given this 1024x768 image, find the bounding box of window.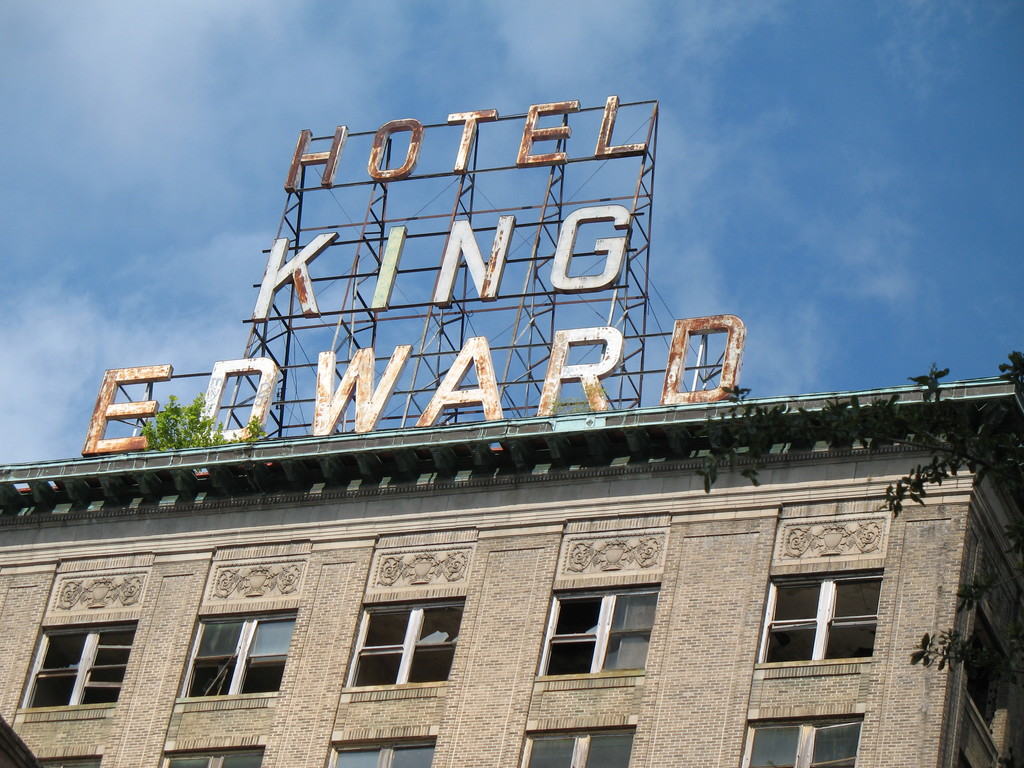
541,586,665,676.
